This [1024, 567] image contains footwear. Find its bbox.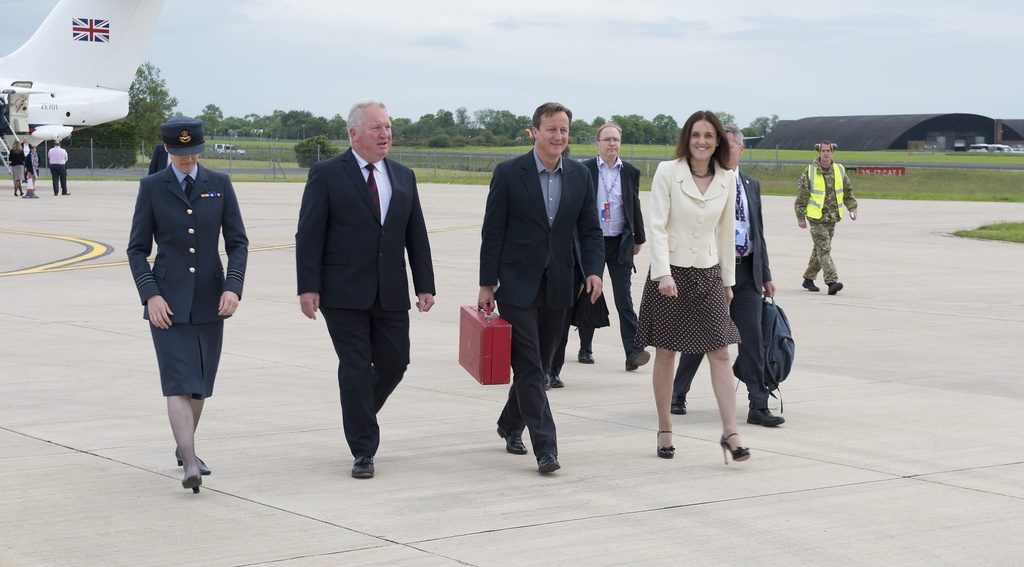
[20, 191, 24, 193].
